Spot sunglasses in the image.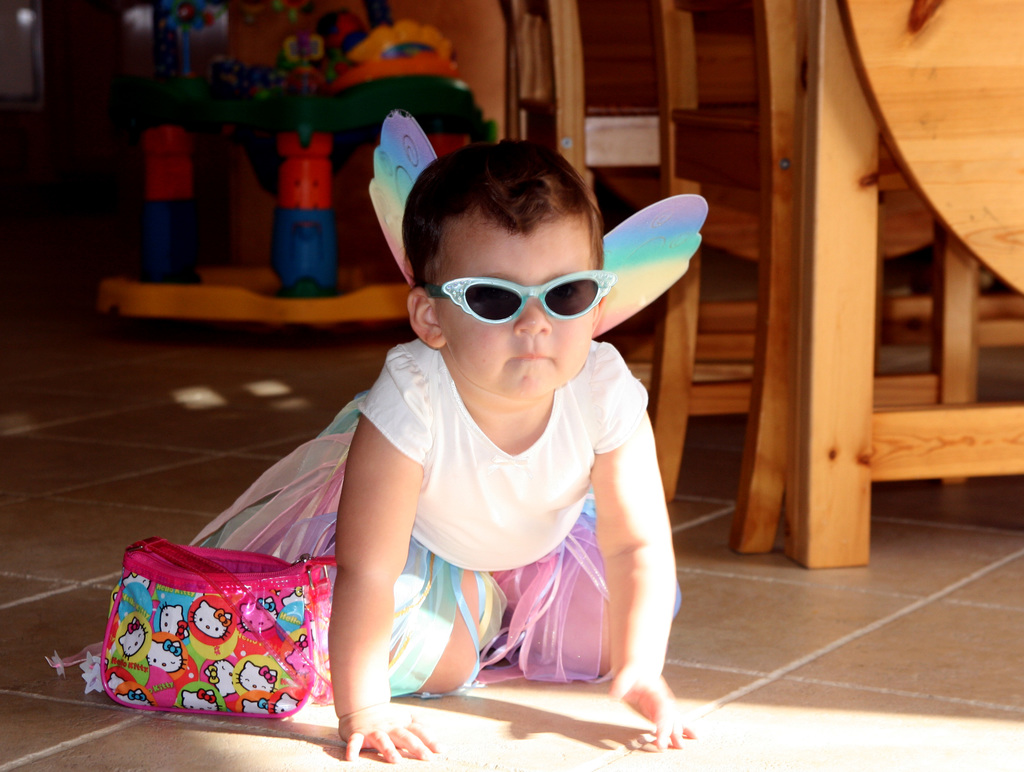
sunglasses found at 426:268:618:326.
